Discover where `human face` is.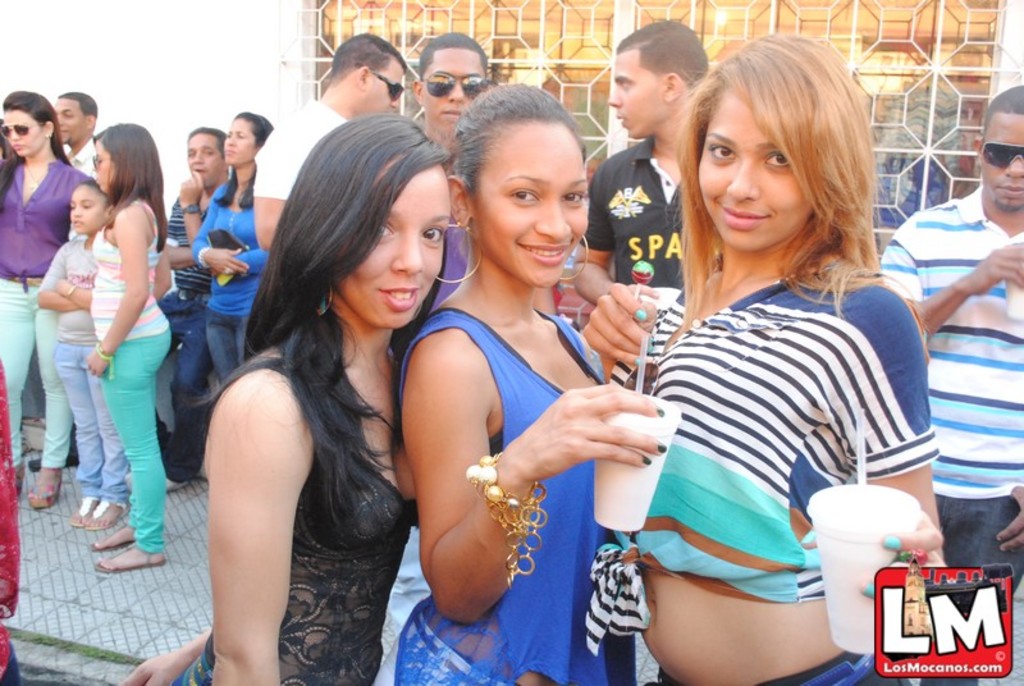
Discovered at l=180, t=128, r=225, b=183.
